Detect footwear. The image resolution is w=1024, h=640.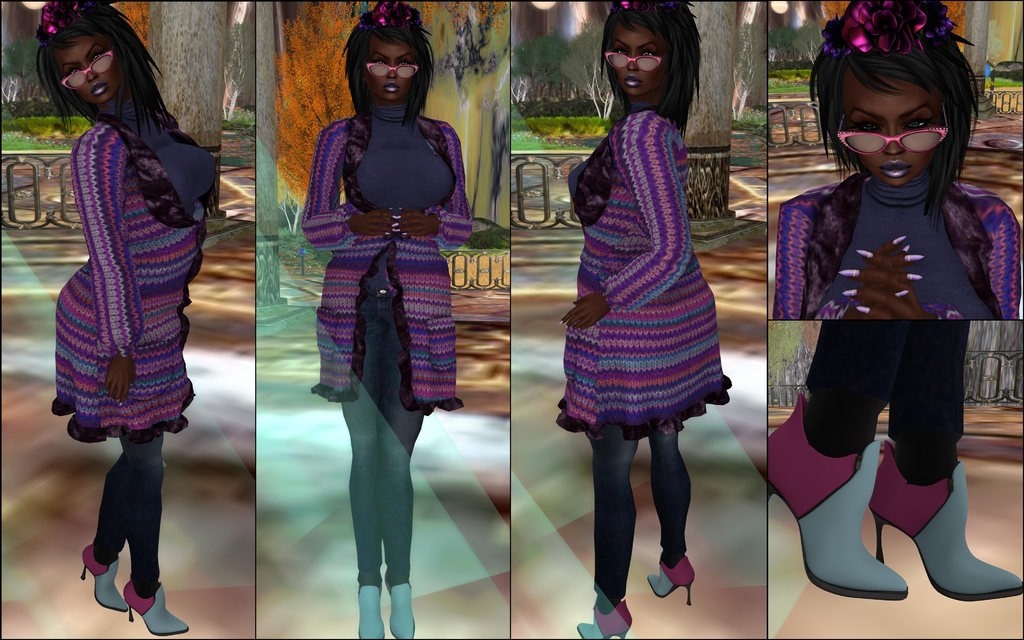
[77,540,134,613].
